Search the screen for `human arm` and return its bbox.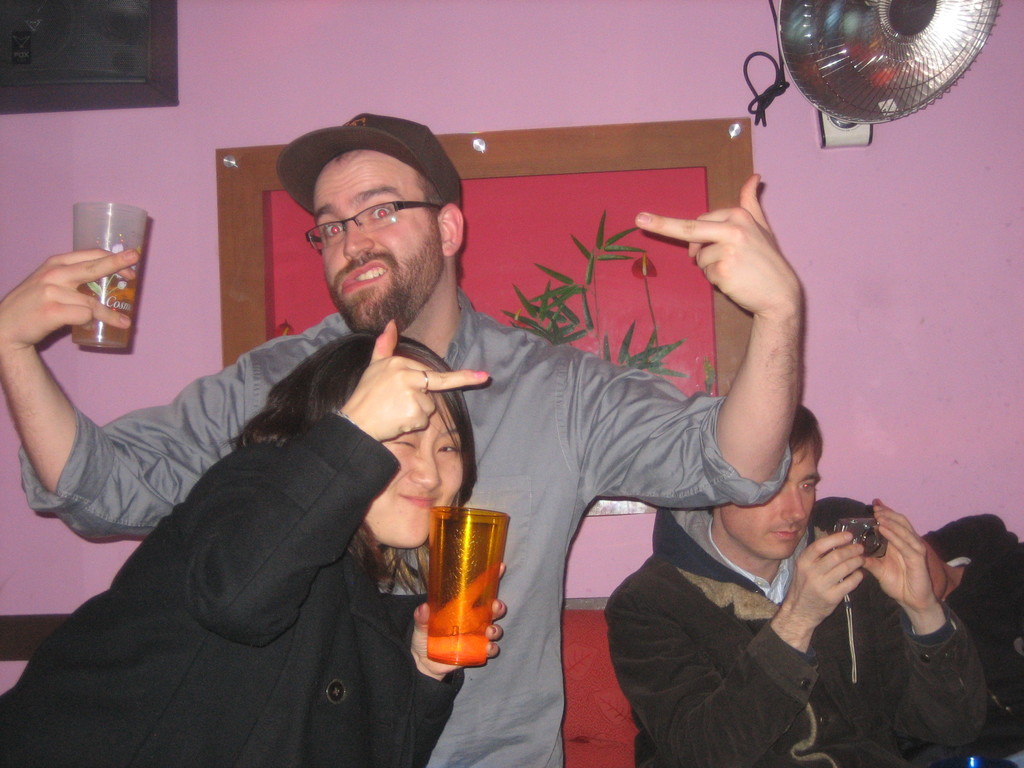
Found: region(844, 490, 997, 755).
